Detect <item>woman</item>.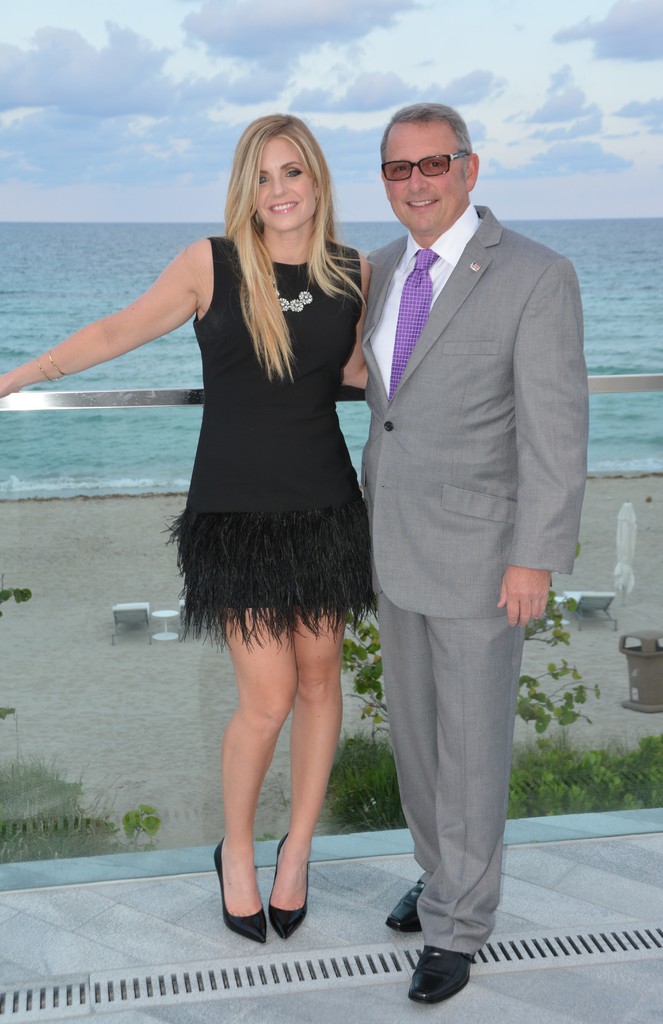
Detected at bbox=(0, 110, 377, 934).
